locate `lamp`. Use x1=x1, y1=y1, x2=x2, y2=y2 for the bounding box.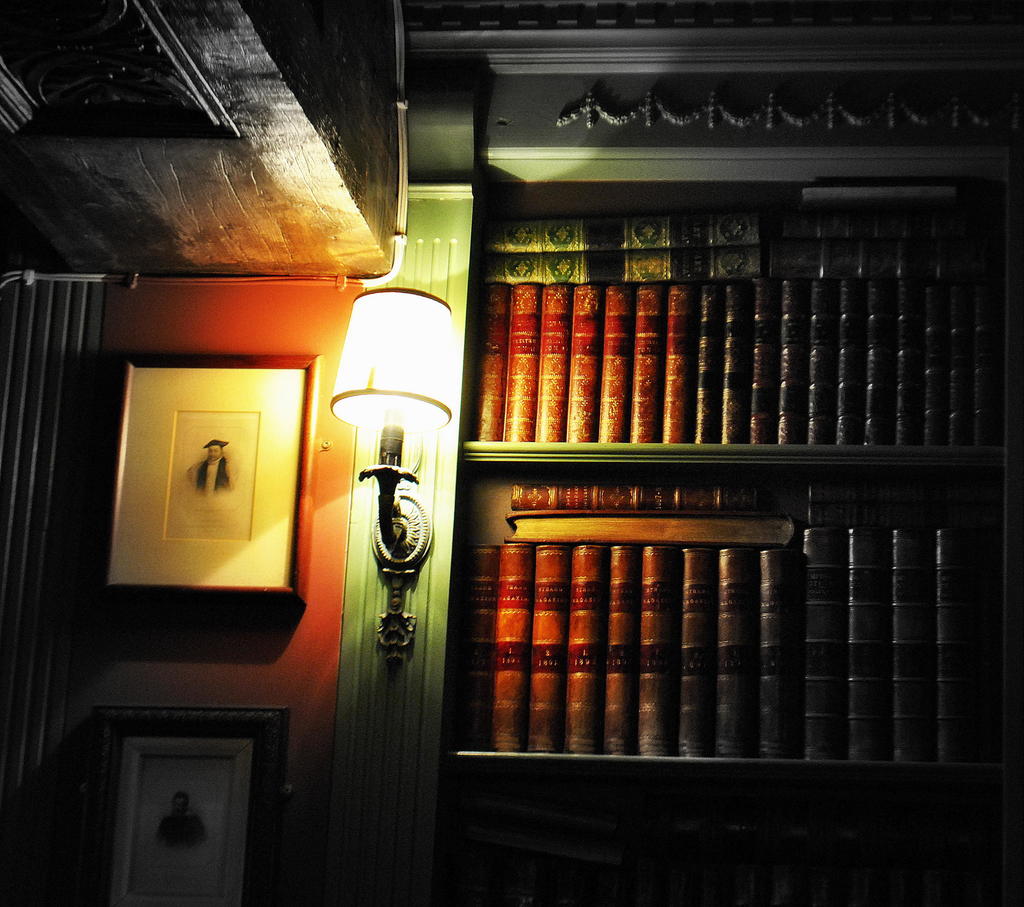
x1=332, y1=285, x2=456, y2=663.
